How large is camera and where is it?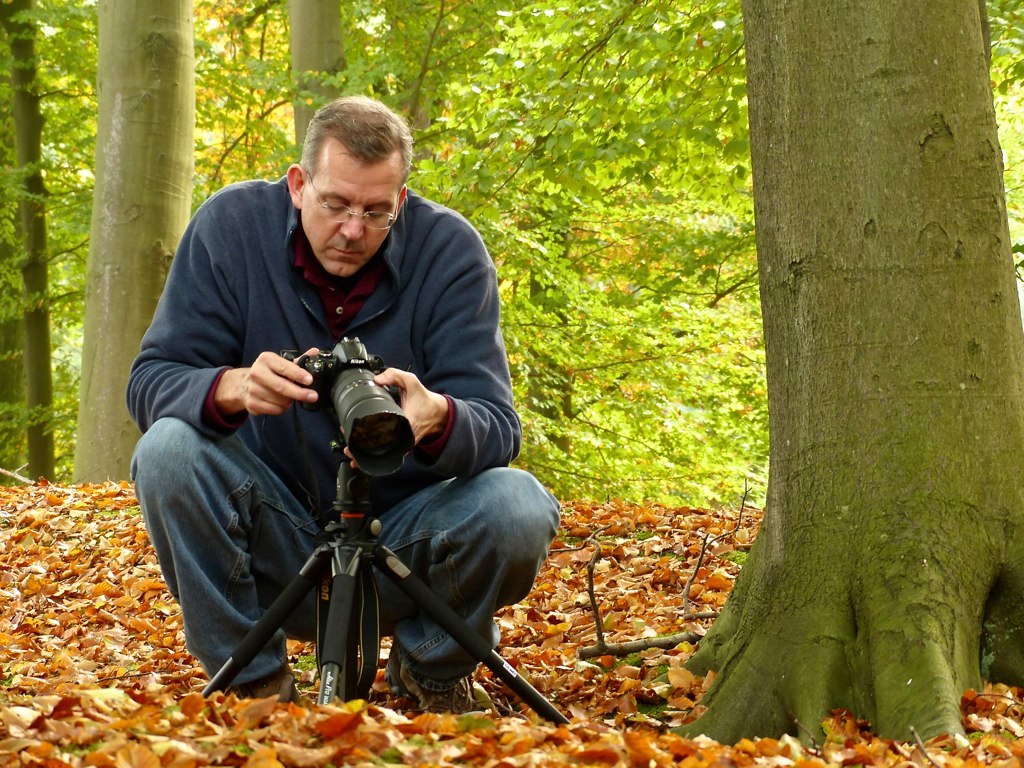
Bounding box: 274, 334, 410, 497.
